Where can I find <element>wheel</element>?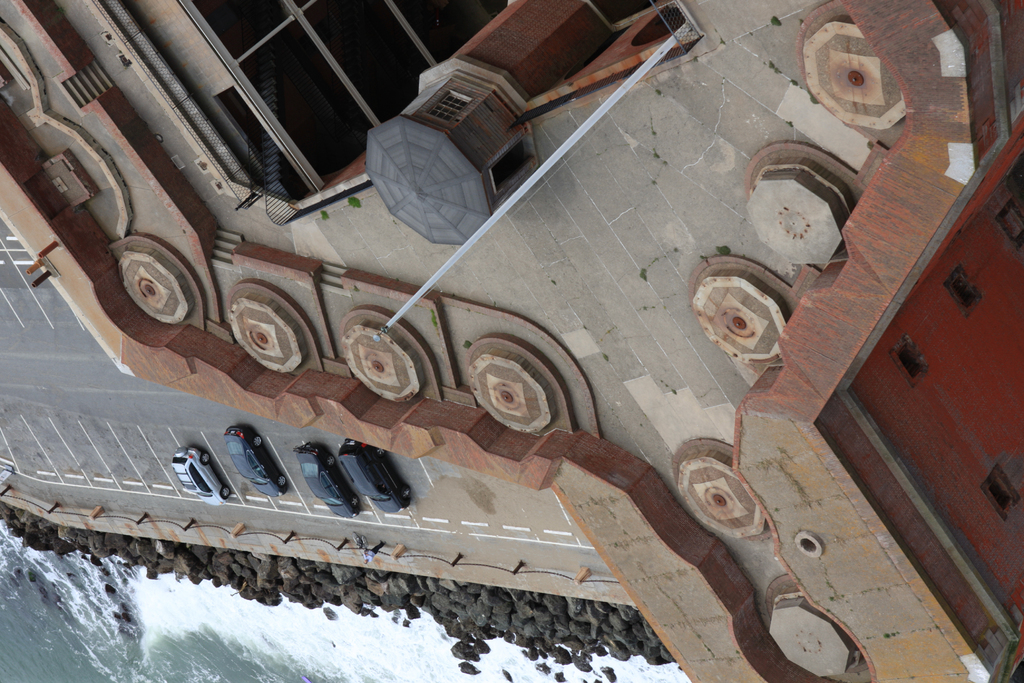
You can find it at (x1=399, y1=490, x2=410, y2=500).
